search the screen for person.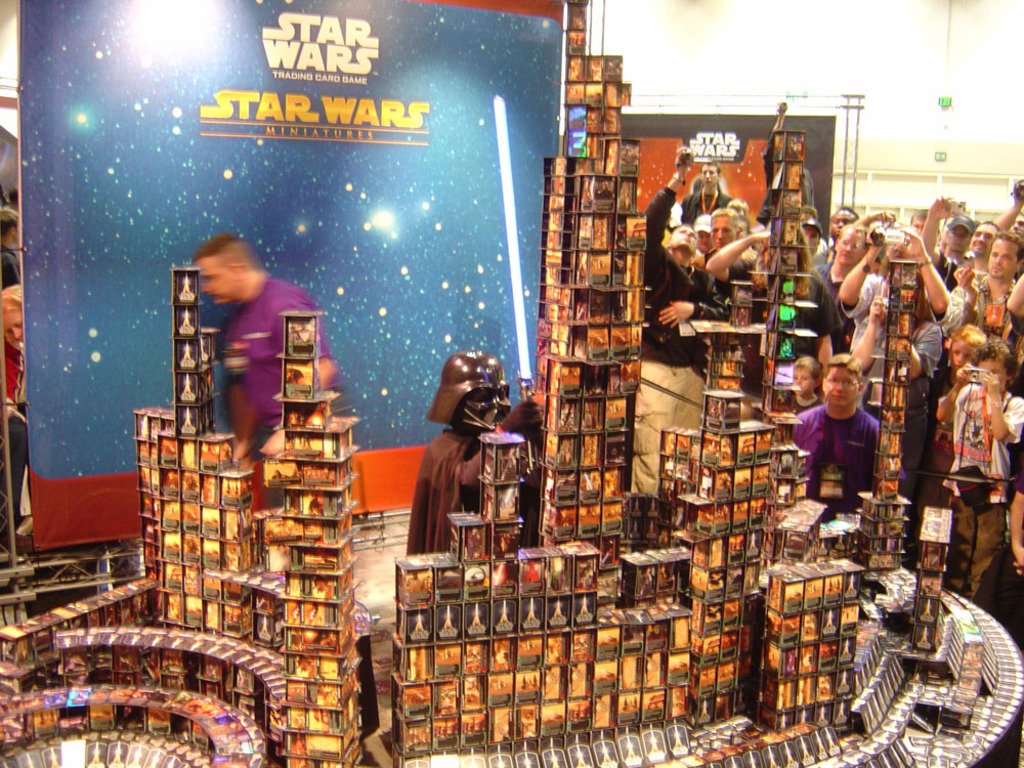
Found at x1=190 y1=231 x2=328 y2=475.
